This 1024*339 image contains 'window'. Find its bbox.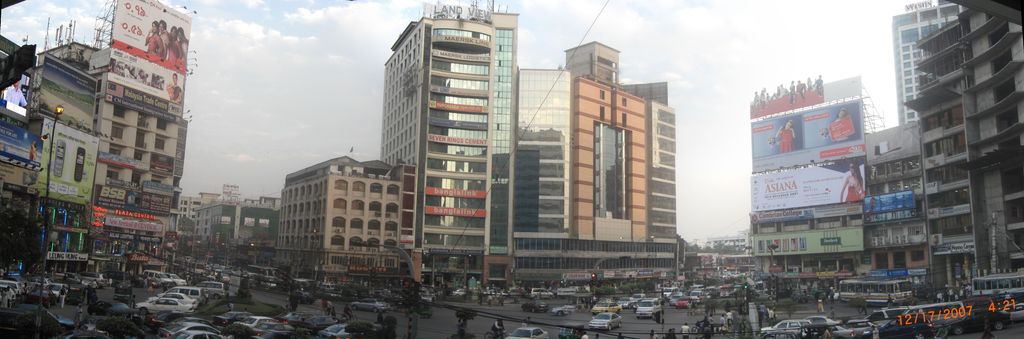
region(370, 185, 385, 194).
